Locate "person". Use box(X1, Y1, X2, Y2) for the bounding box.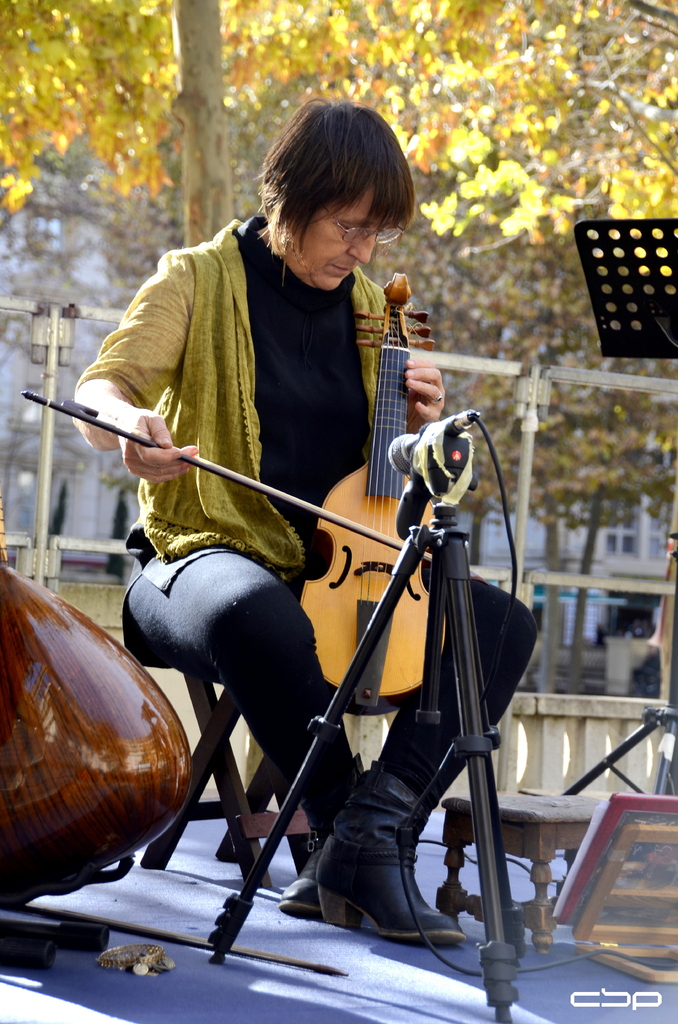
box(129, 116, 483, 948).
